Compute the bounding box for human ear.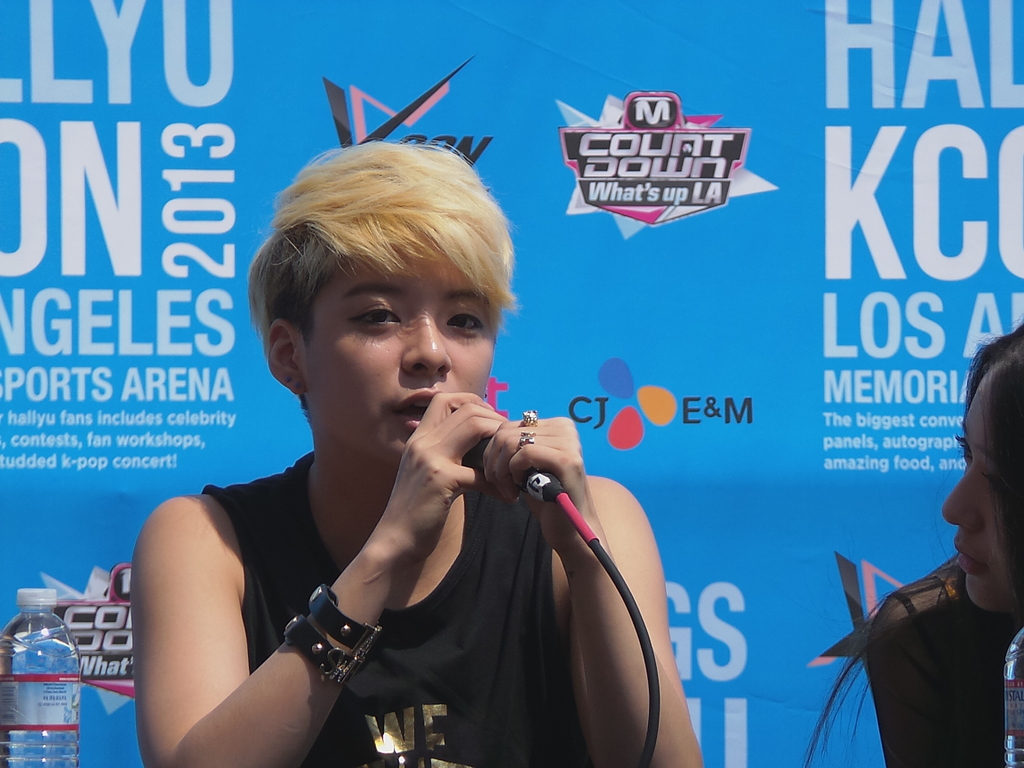
267,316,307,395.
